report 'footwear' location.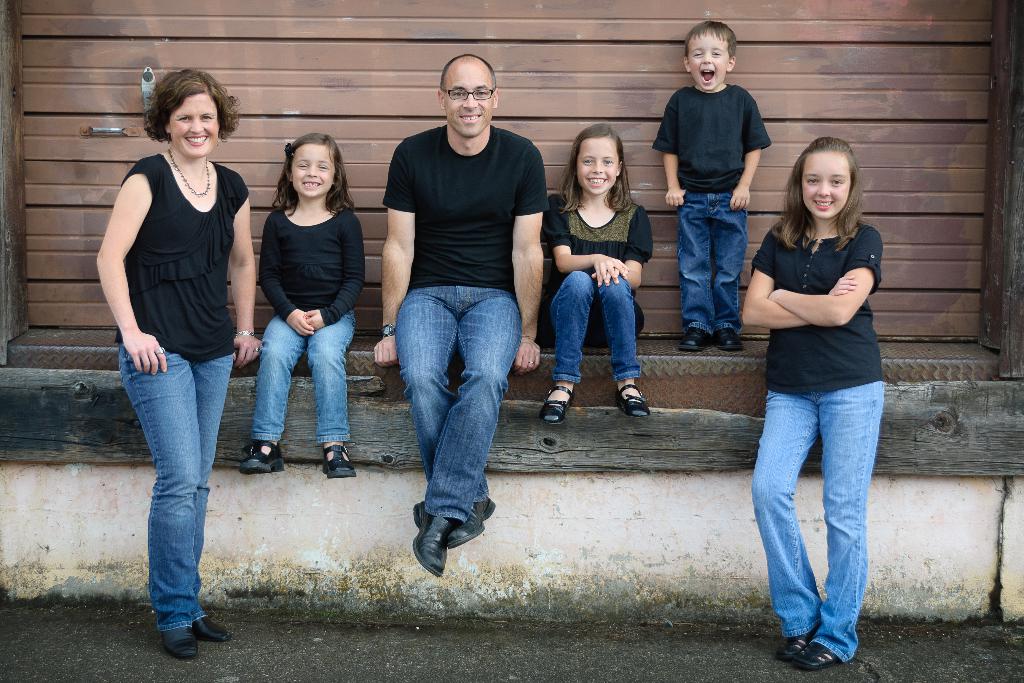
Report: left=160, top=626, right=195, bottom=656.
